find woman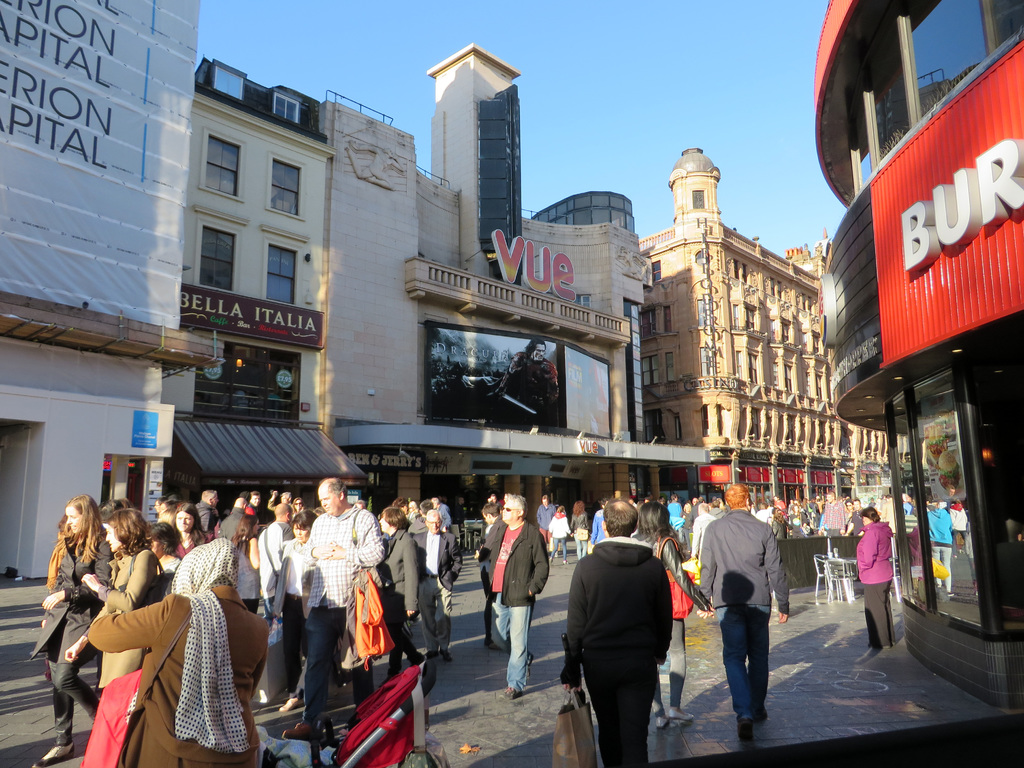
(left=60, top=506, right=164, bottom=700)
